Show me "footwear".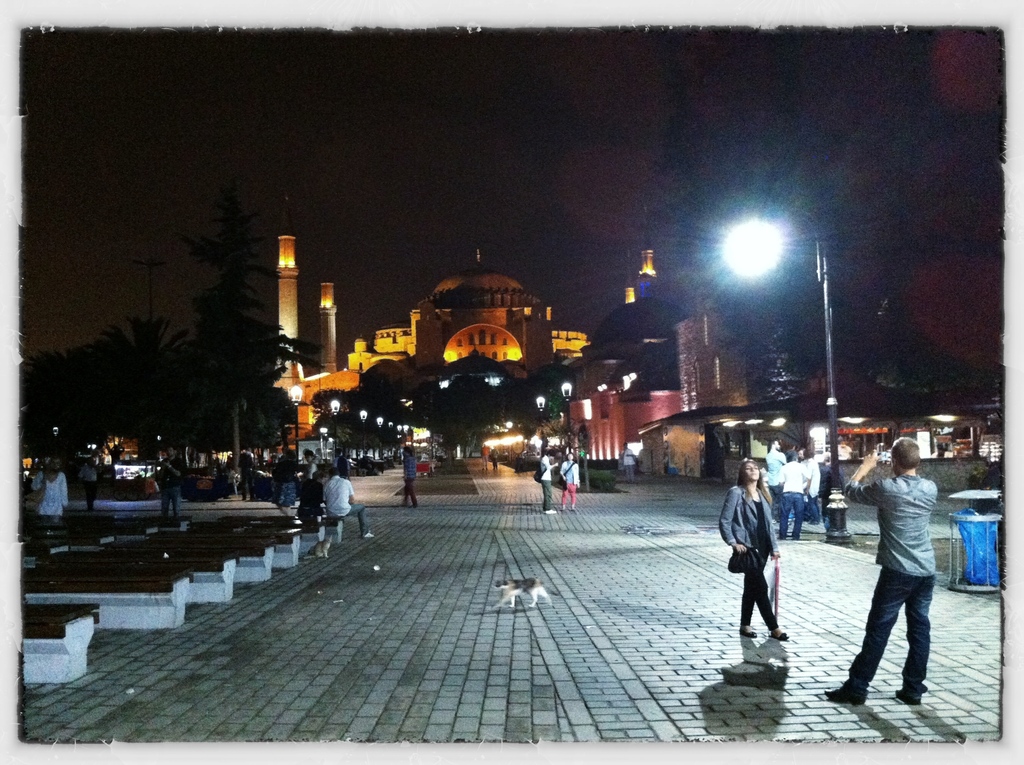
"footwear" is here: (x1=739, y1=629, x2=755, y2=635).
